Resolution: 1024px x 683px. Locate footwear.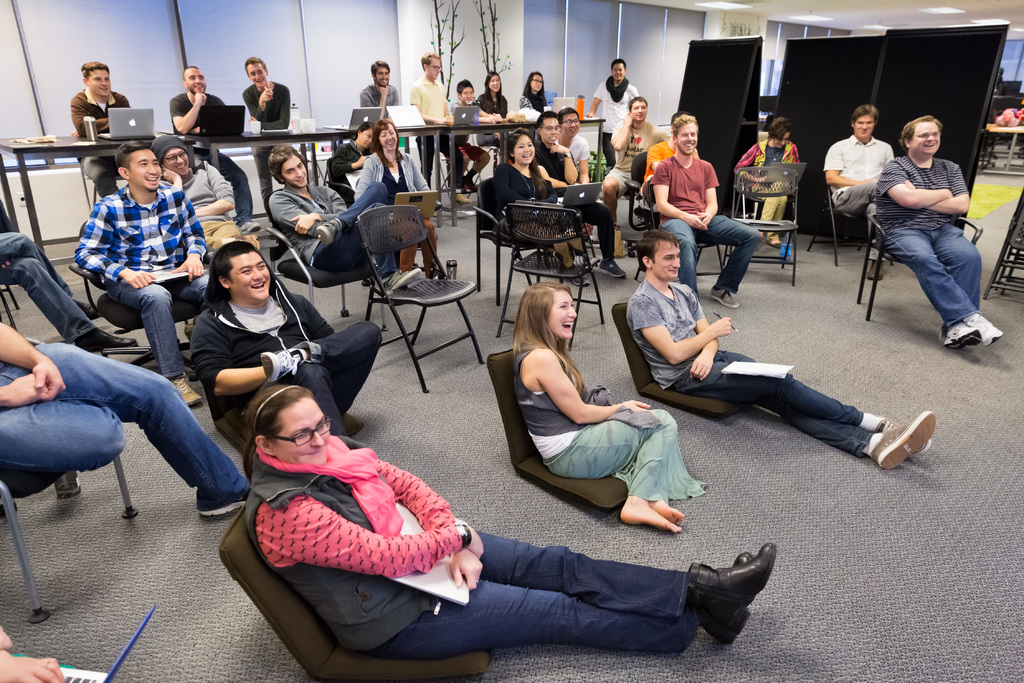
detection(706, 545, 760, 643).
